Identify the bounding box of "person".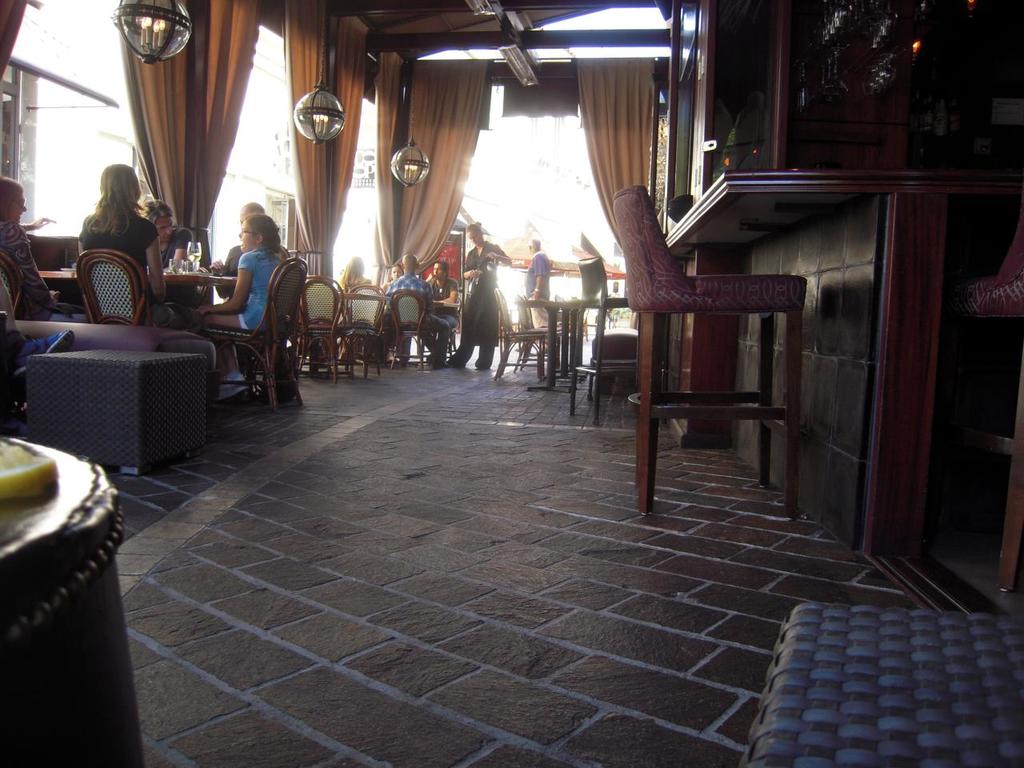
(left=0, top=172, right=93, bottom=324).
